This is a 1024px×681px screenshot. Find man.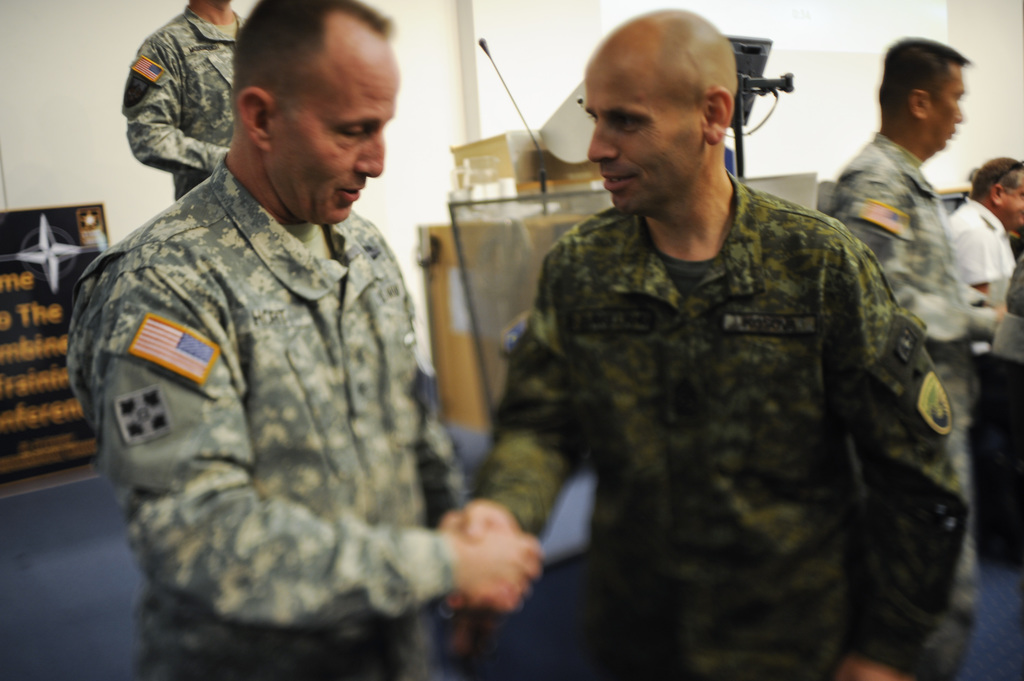
Bounding box: 950,159,1023,317.
